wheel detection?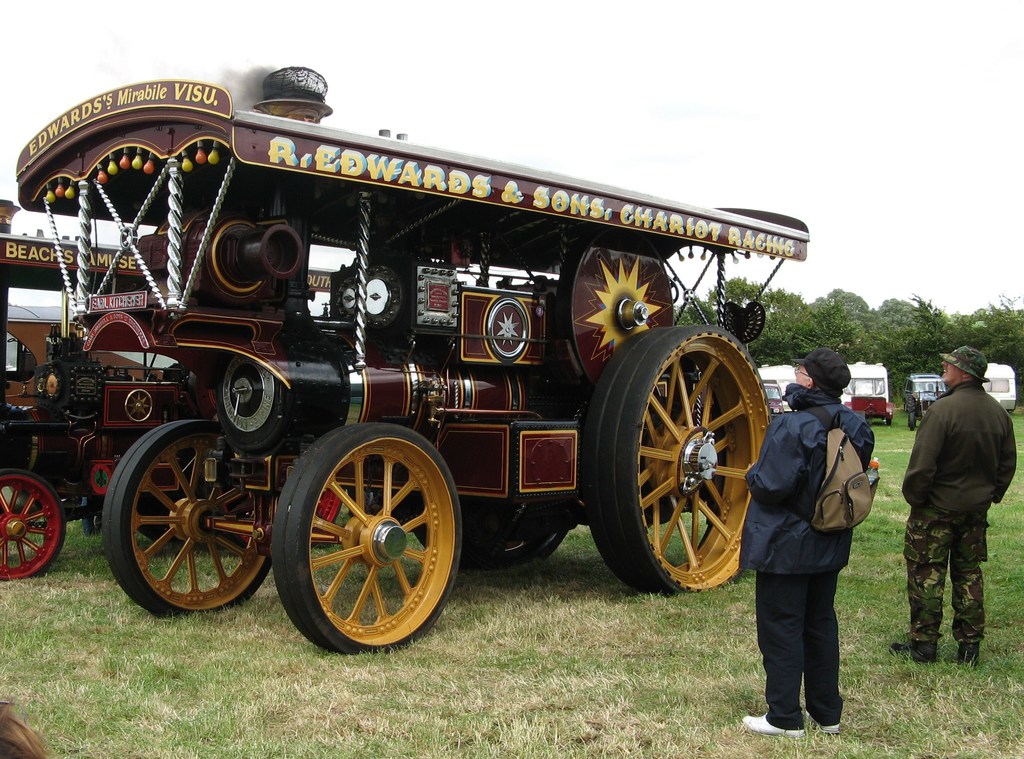
Rect(0, 466, 67, 580)
